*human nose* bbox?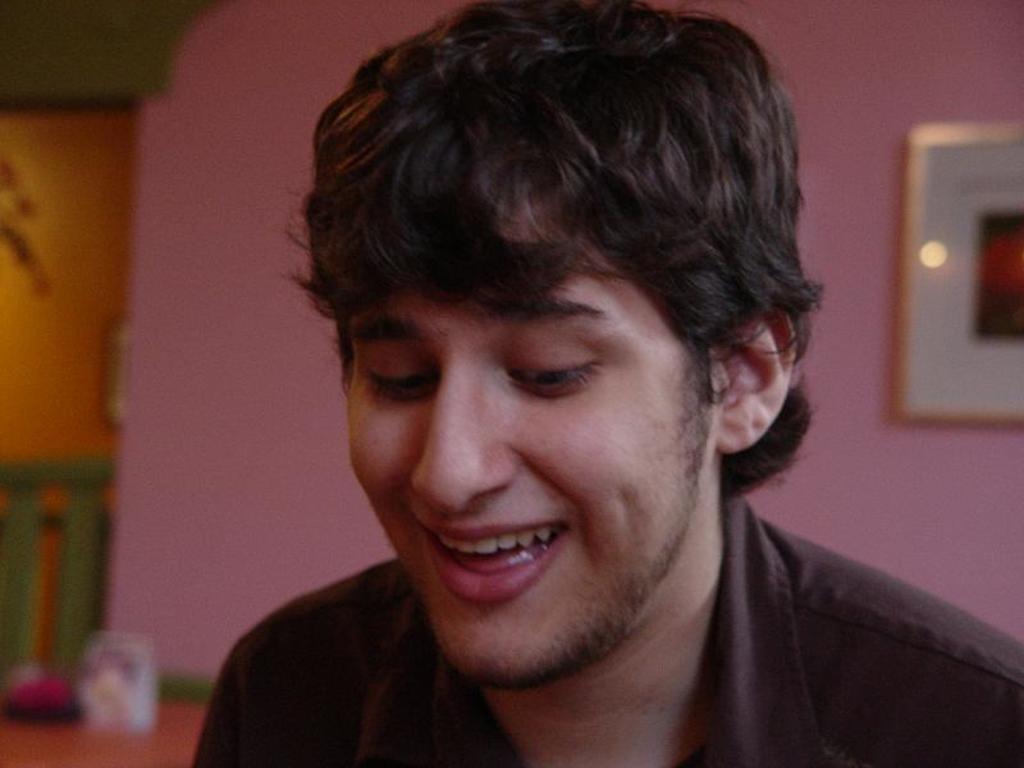
pyautogui.locateOnScreen(411, 365, 522, 515)
